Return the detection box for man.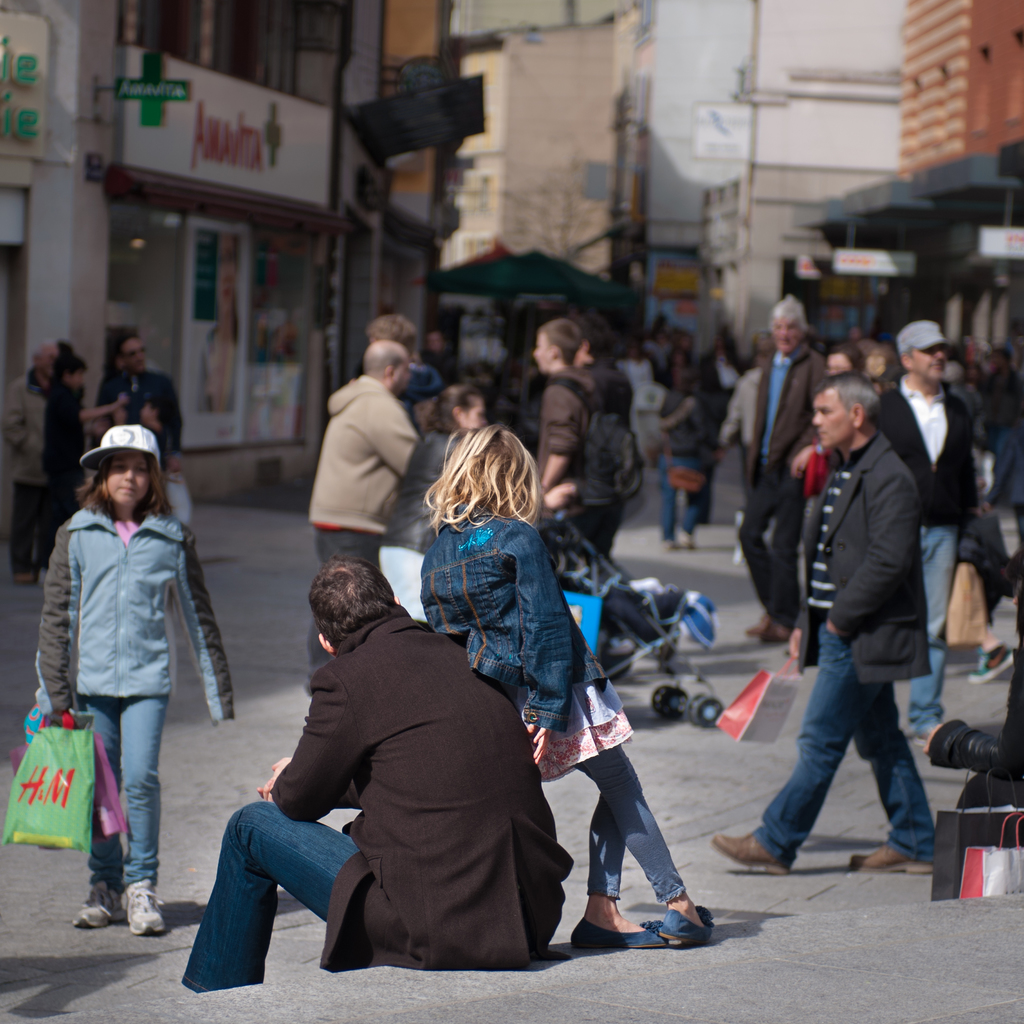
[720,340,778,498].
